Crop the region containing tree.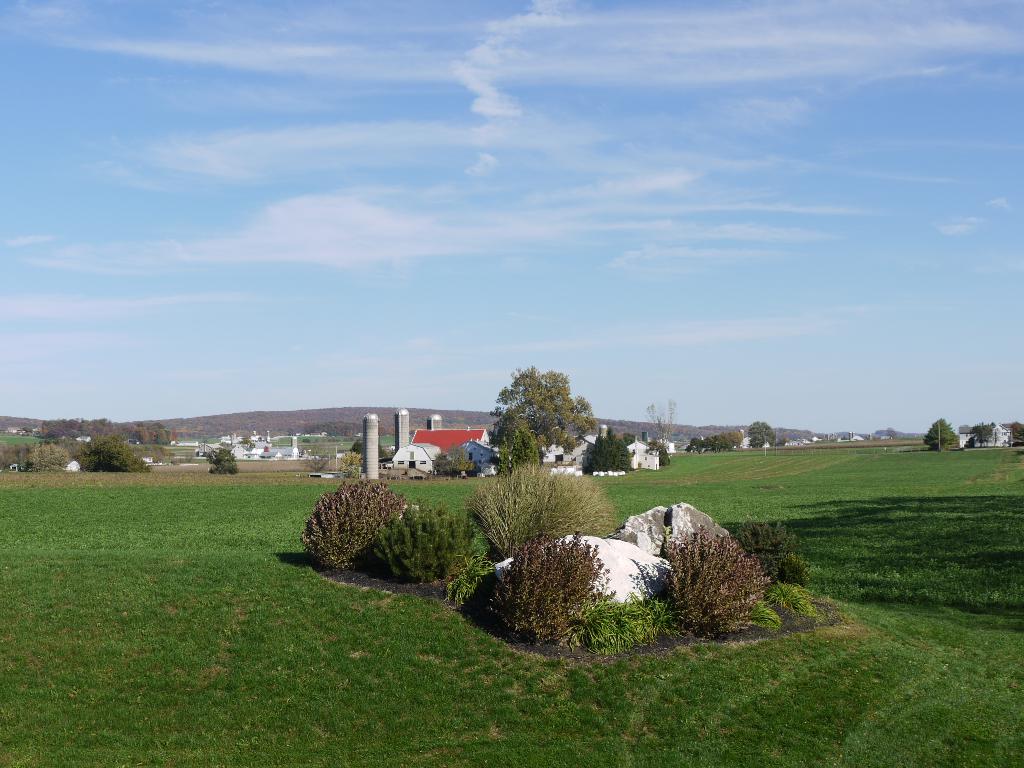
Crop region: pyautogui.locateOnScreen(748, 419, 782, 456).
